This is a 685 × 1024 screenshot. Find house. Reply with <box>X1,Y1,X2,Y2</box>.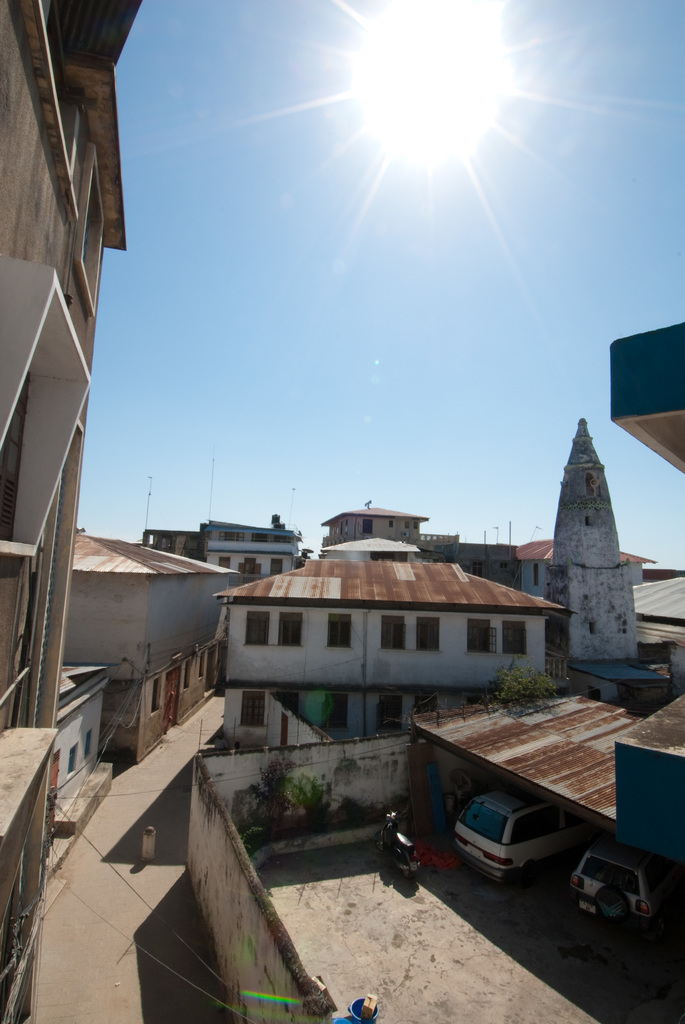
<box>63,525,239,764</box>.
